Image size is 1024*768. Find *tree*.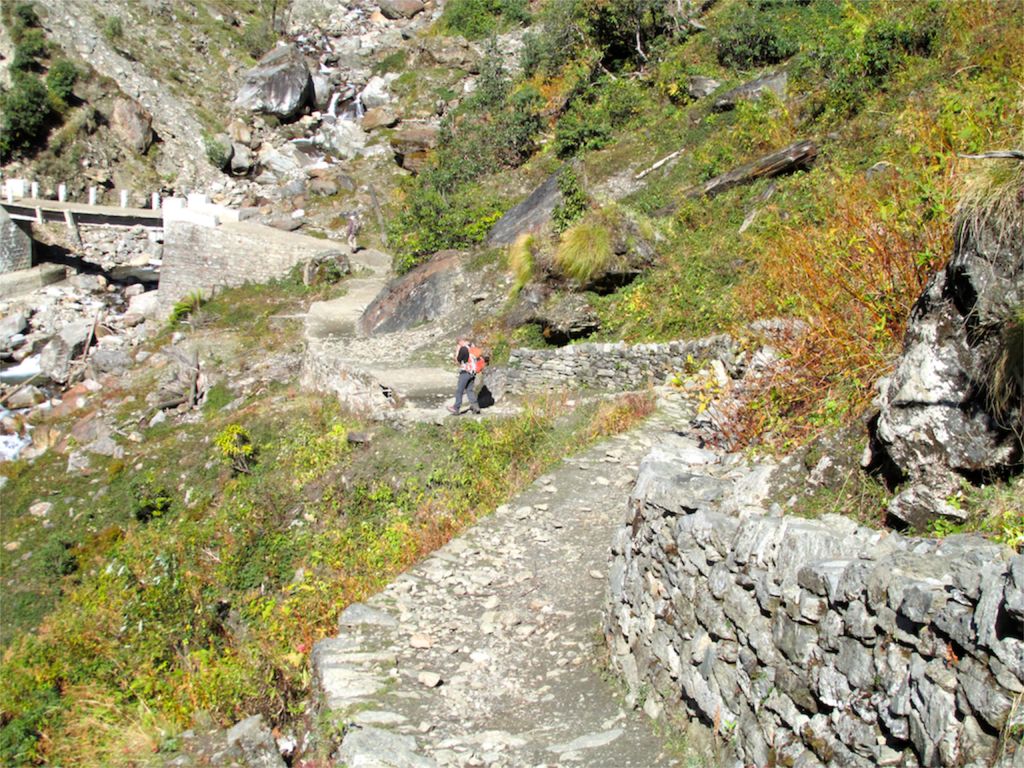
region(432, 54, 538, 182).
